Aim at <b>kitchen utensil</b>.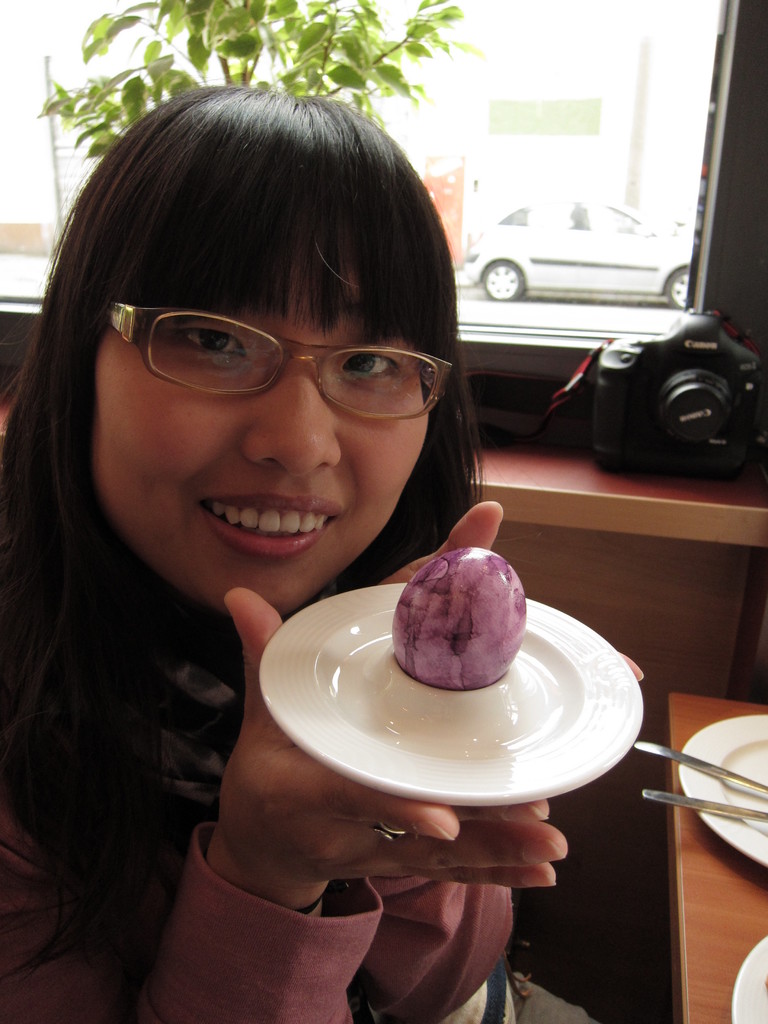
Aimed at Rect(214, 573, 620, 811).
